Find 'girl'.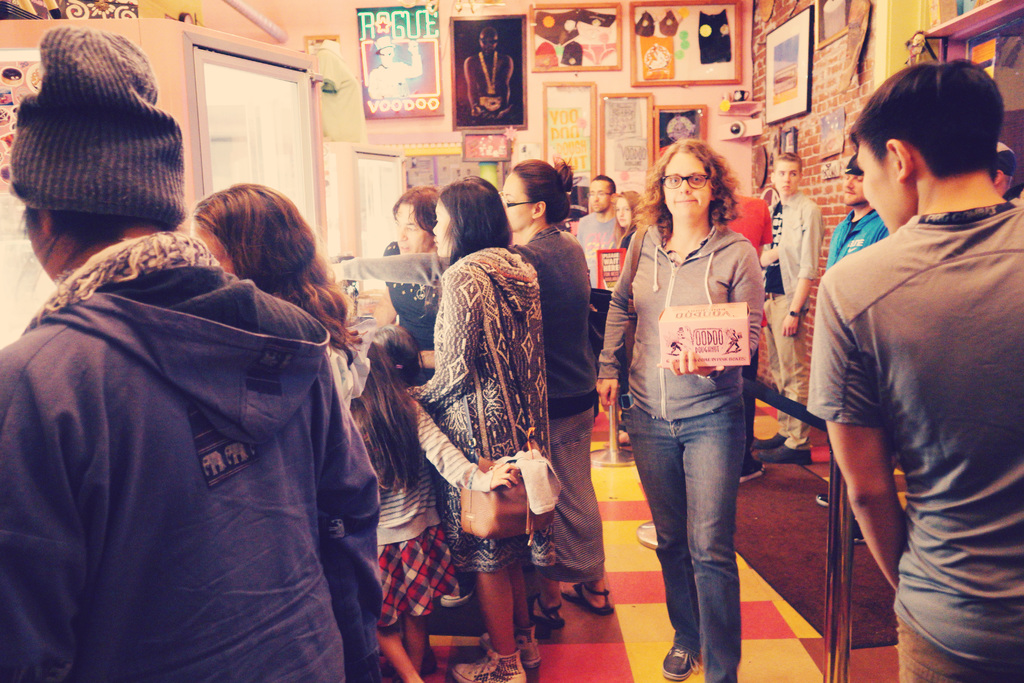
614/193/636/249.
